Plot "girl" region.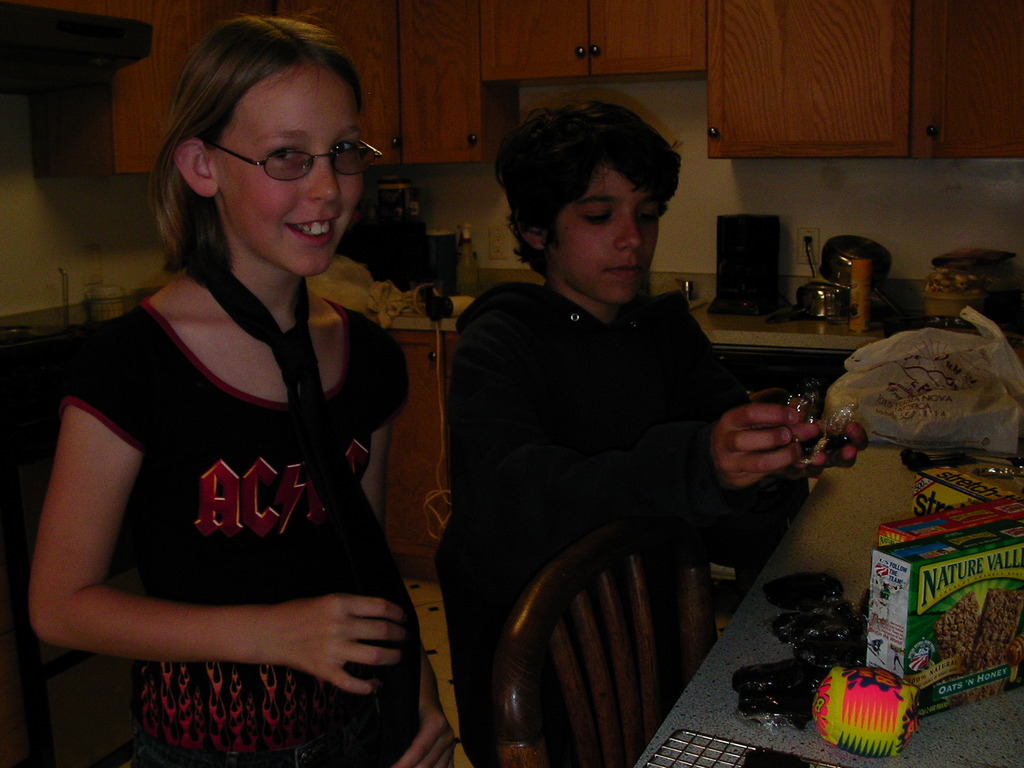
Plotted at rect(28, 13, 426, 767).
